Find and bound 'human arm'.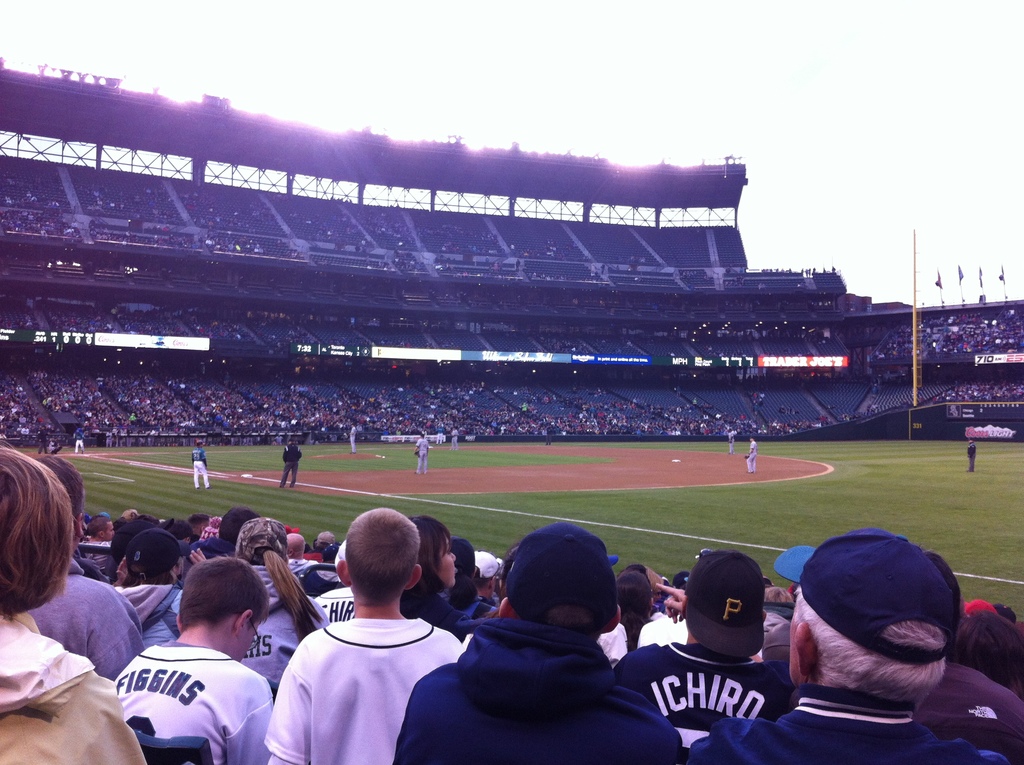
Bound: 966, 444, 970, 459.
